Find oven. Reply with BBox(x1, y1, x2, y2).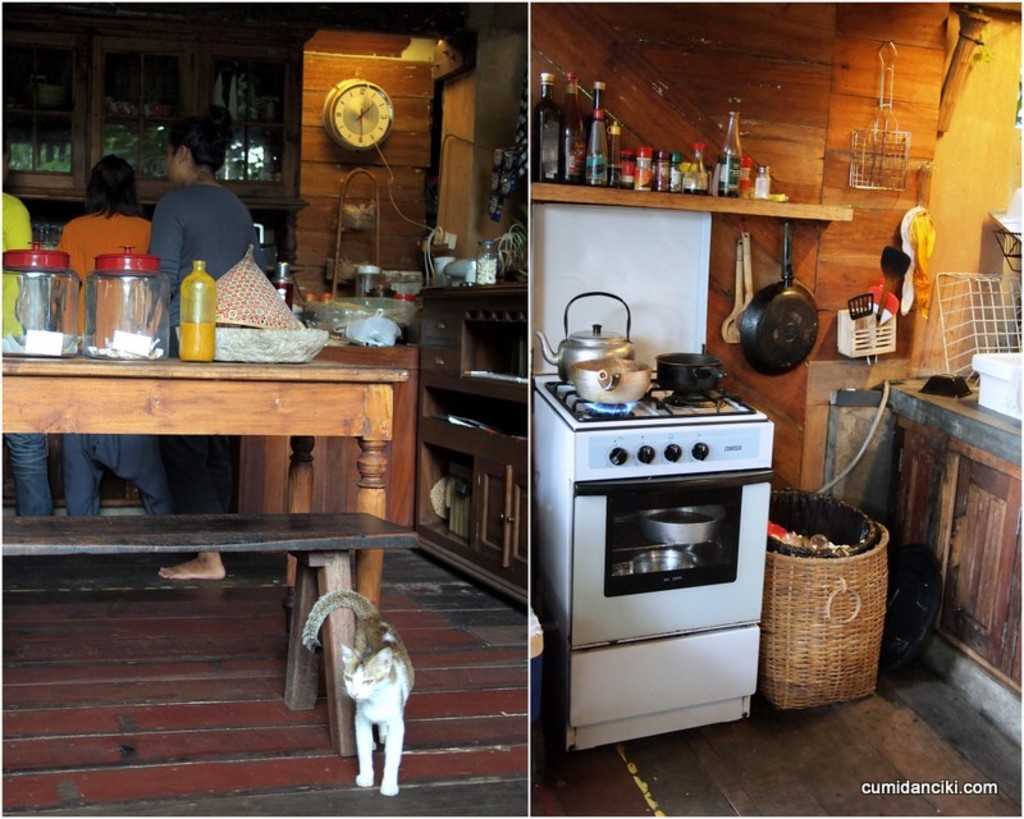
BBox(563, 468, 776, 653).
